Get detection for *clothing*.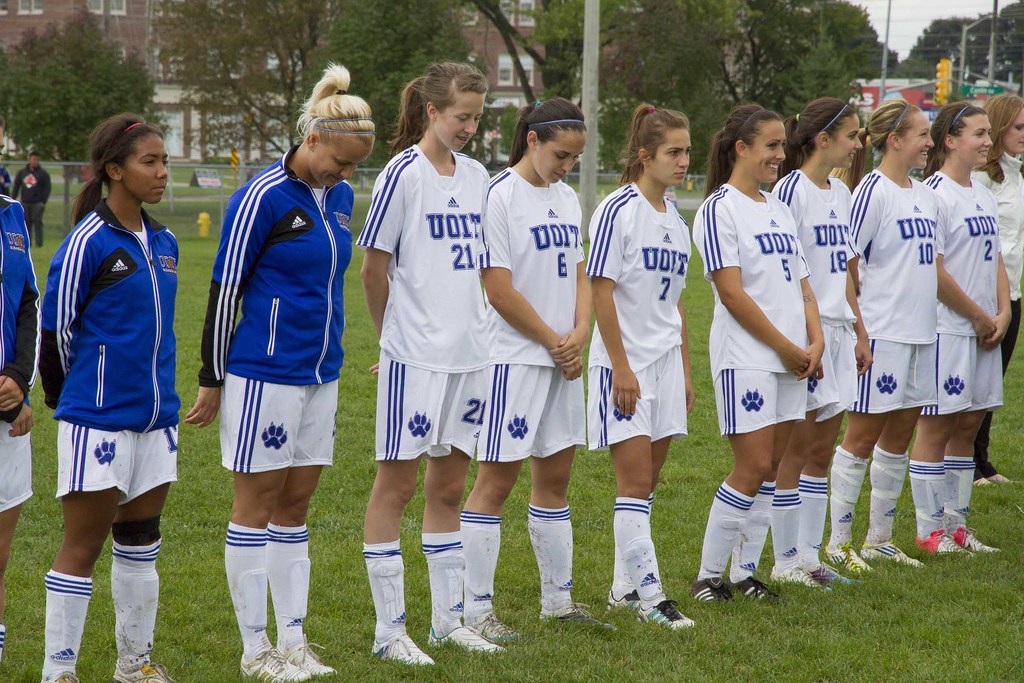
Detection: rect(353, 145, 495, 465).
